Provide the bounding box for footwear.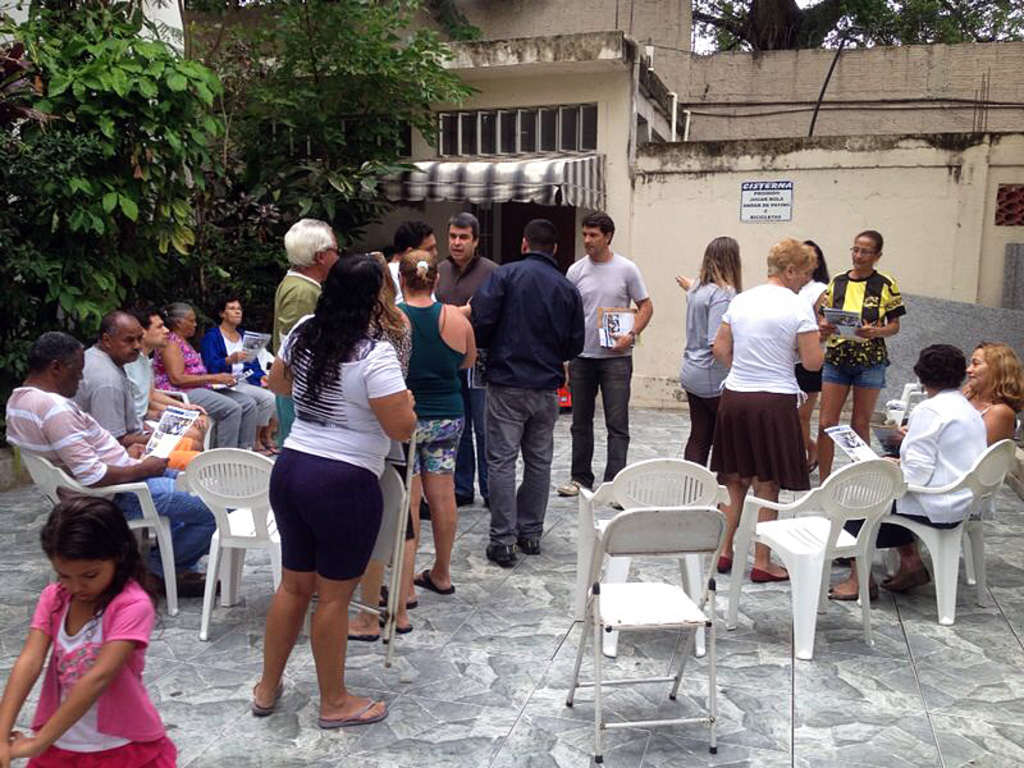
bbox=(490, 543, 511, 564).
